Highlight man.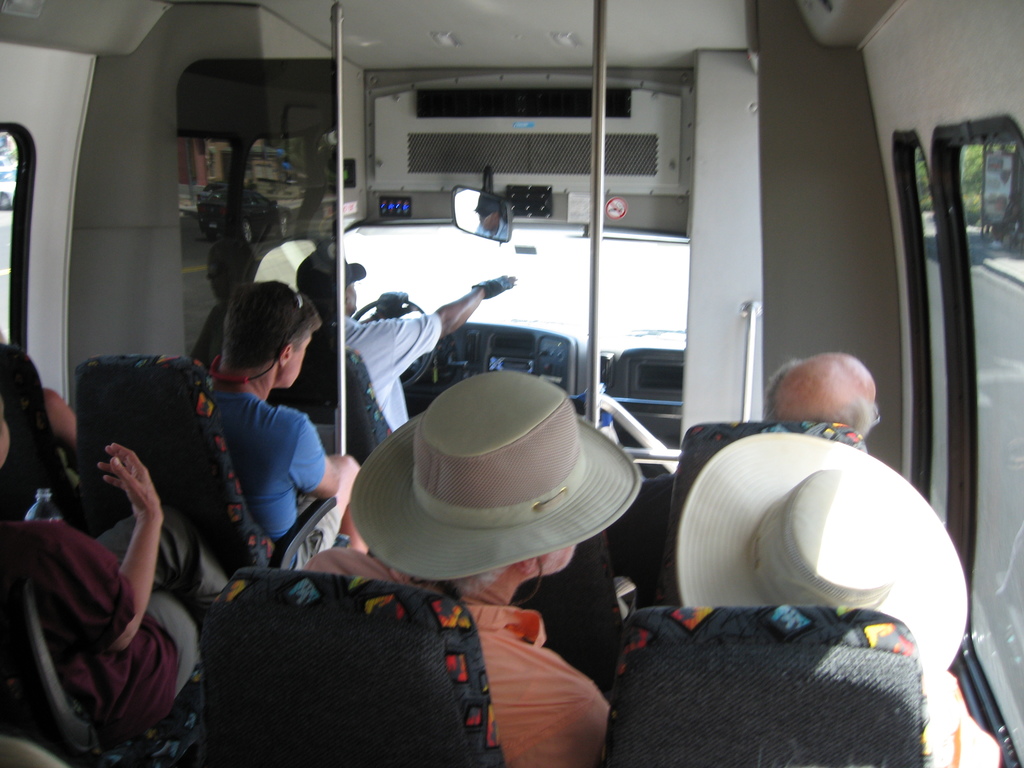
Highlighted region: pyautogui.locateOnScreen(280, 362, 619, 765).
